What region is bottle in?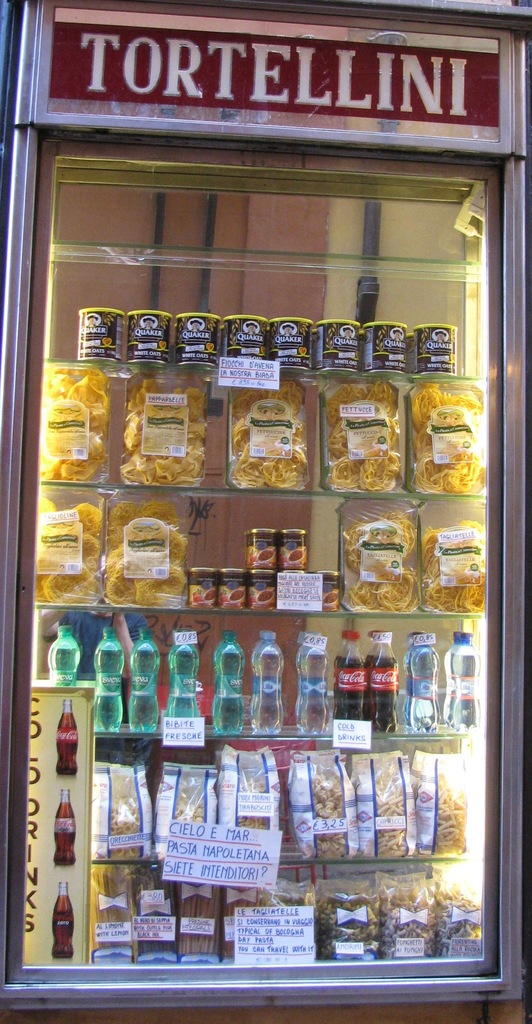
x1=451 y1=637 x2=483 y2=723.
